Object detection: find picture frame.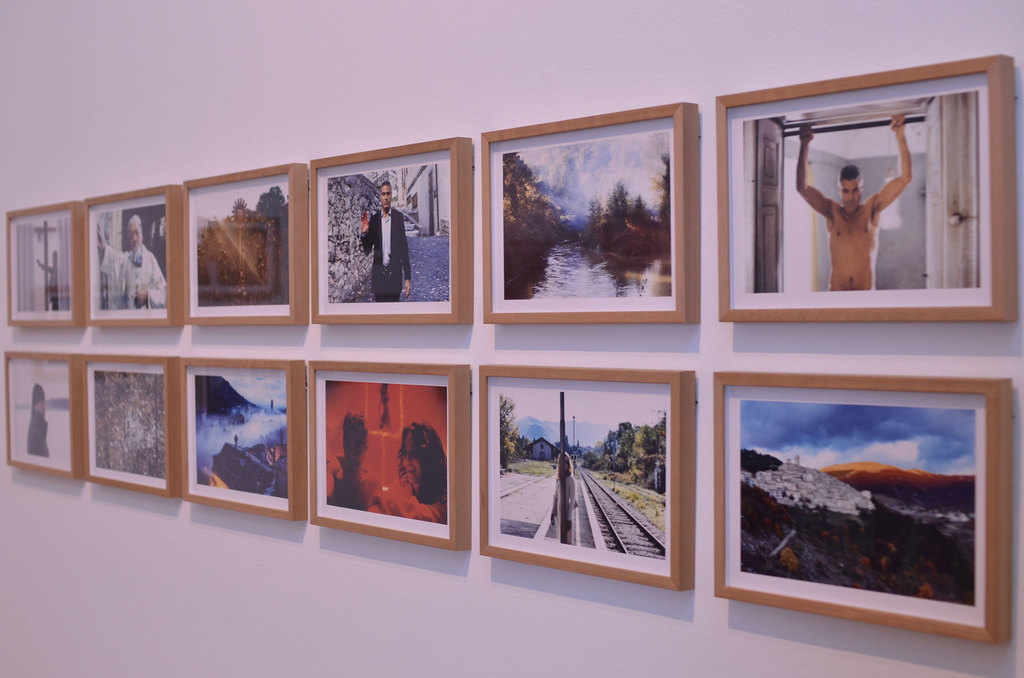
(309, 359, 470, 549).
